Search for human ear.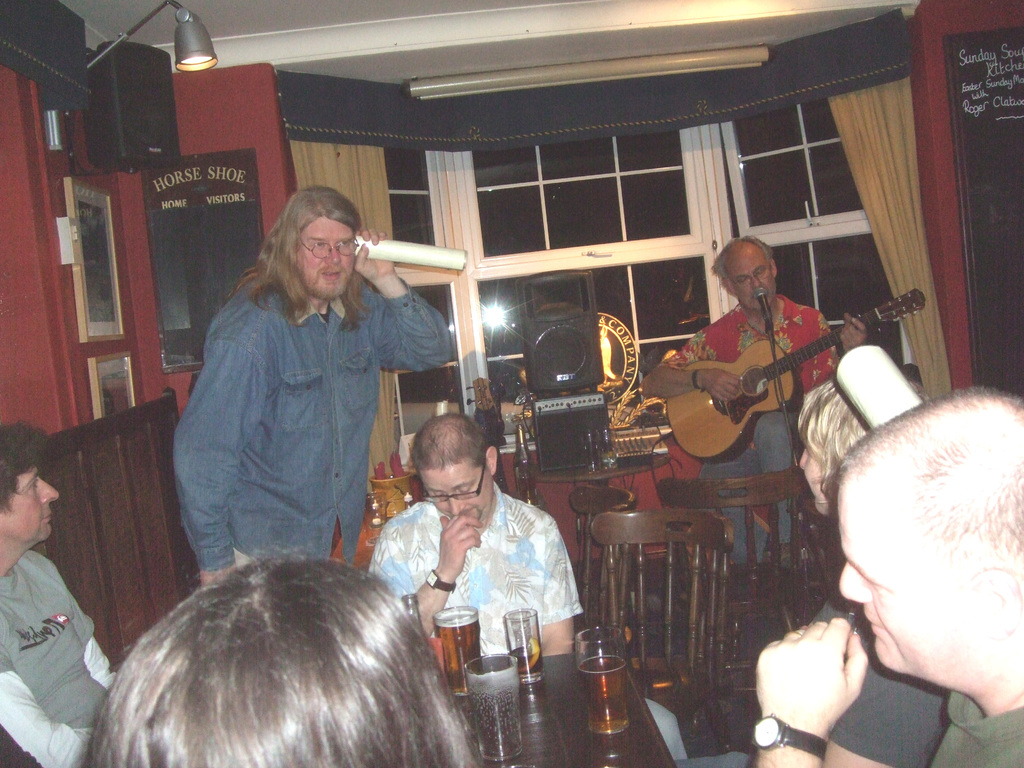
Found at bbox(484, 447, 491, 472).
